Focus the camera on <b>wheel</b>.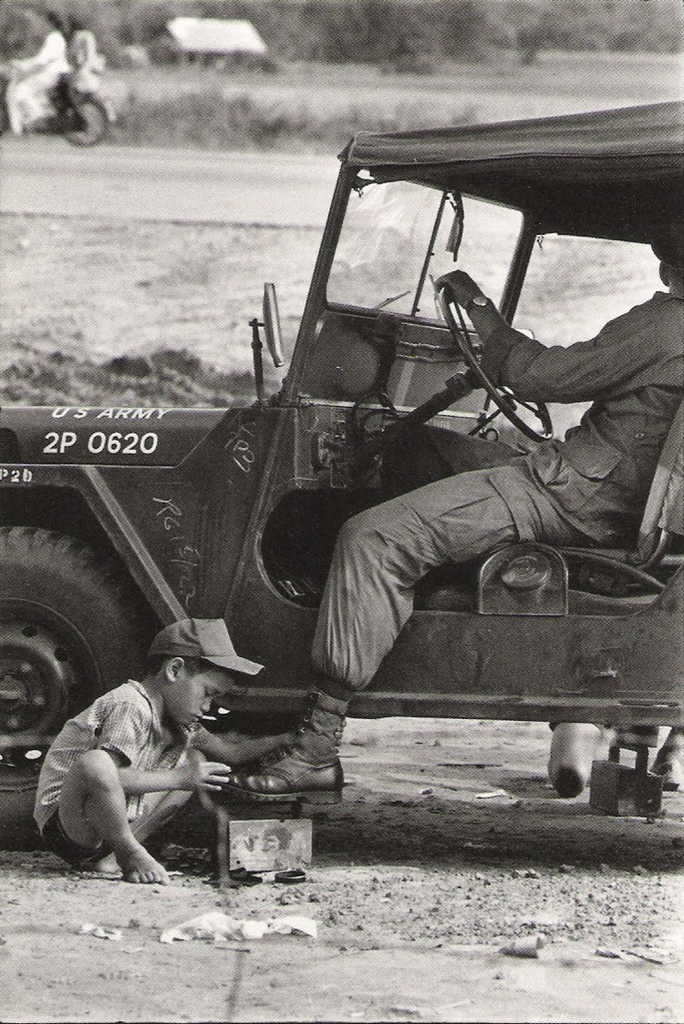
Focus region: left=434, top=270, right=554, bottom=439.
